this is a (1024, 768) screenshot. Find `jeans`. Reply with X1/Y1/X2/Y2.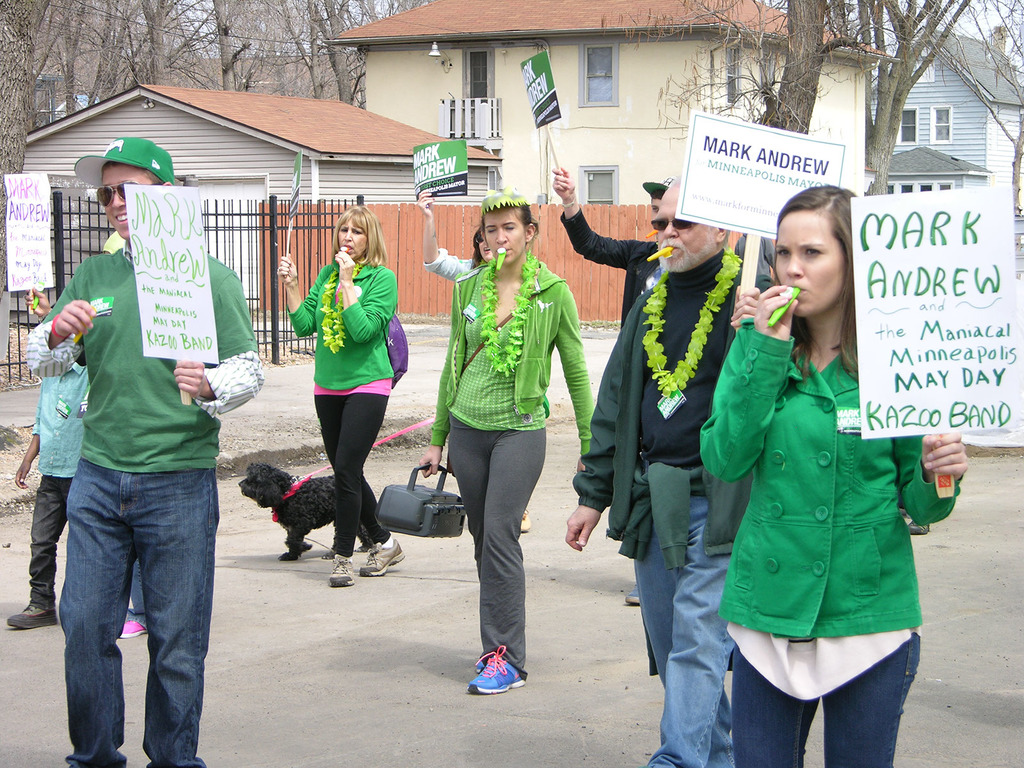
635/486/735/767.
